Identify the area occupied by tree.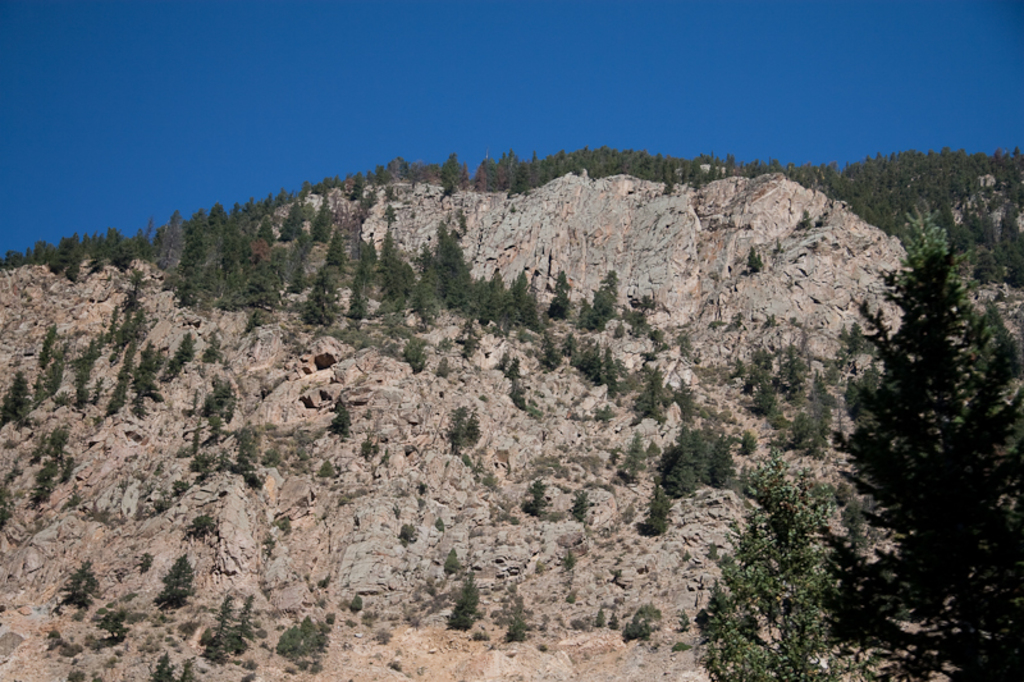
Area: crop(637, 485, 669, 532).
